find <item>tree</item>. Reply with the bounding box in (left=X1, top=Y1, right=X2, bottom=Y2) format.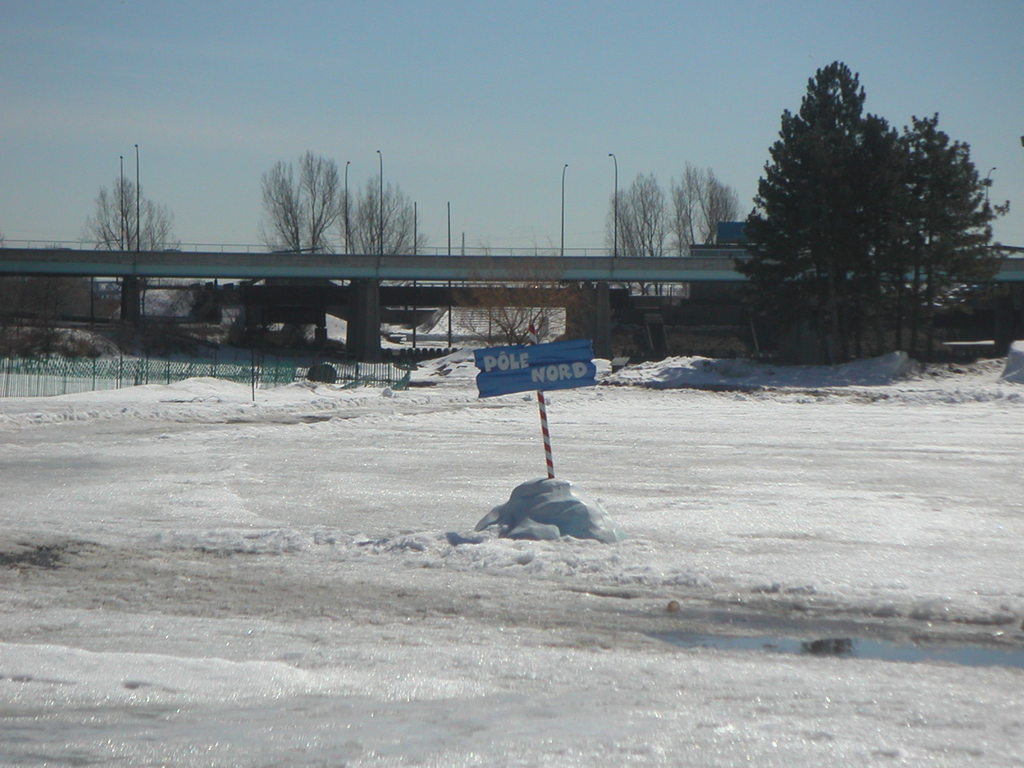
(left=79, top=173, right=182, bottom=316).
